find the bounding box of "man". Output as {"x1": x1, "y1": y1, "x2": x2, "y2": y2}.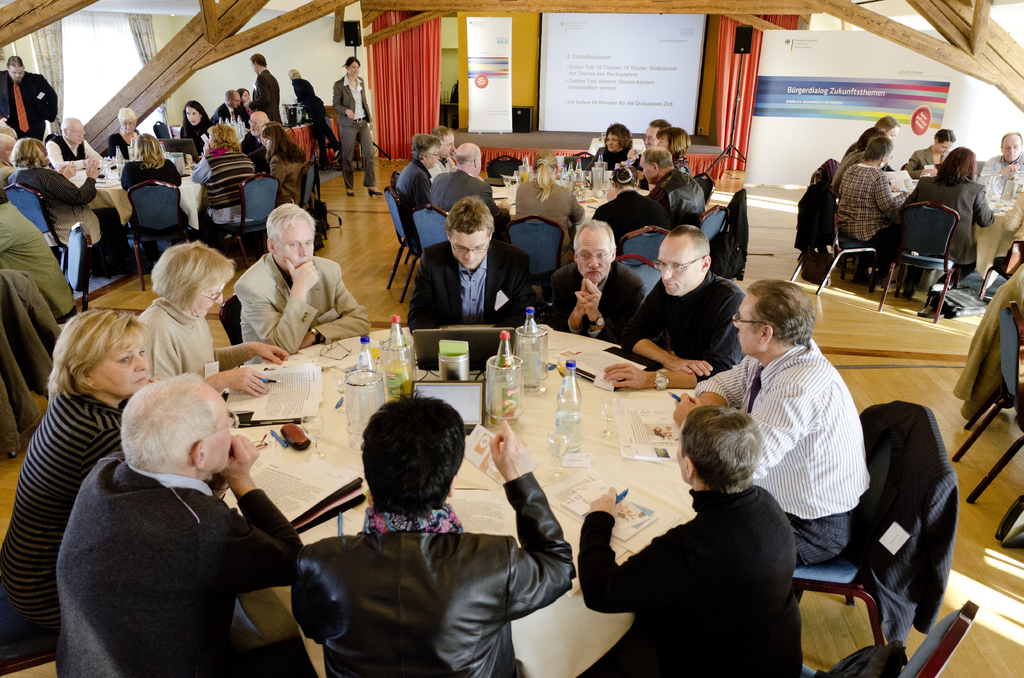
{"x1": 231, "y1": 200, "x2": 370, "y2": 369}.
